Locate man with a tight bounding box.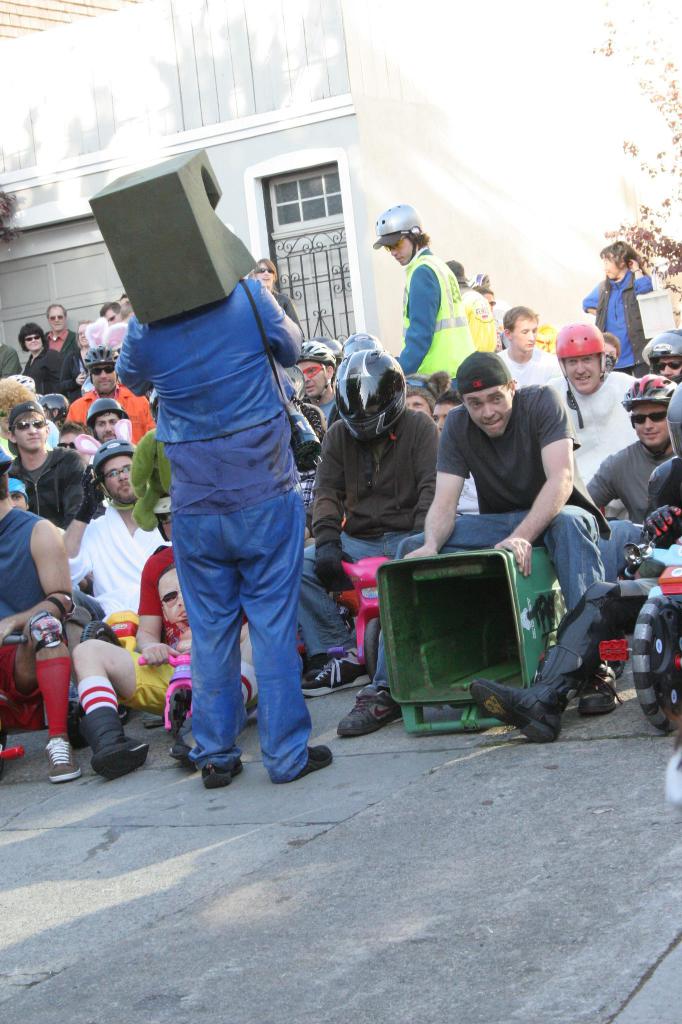
x1=399, y1=372, x2=448, y2=414.
